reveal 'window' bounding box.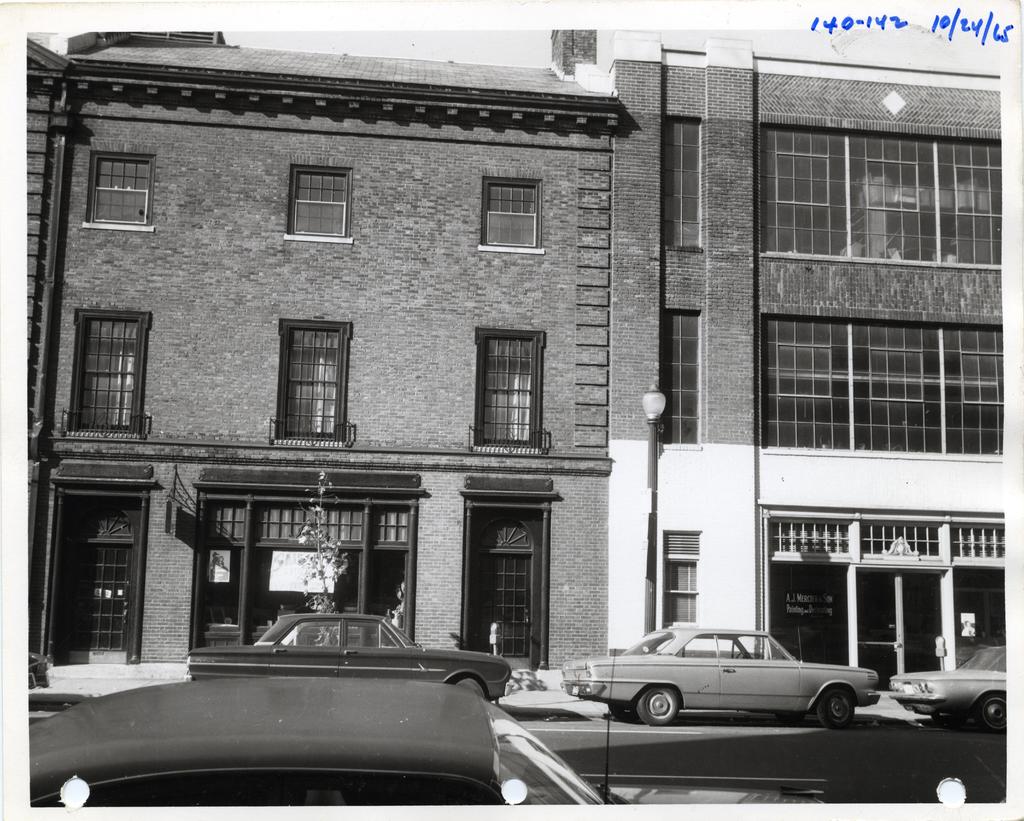
Revealed: box=[666, 115, 700, 257].
